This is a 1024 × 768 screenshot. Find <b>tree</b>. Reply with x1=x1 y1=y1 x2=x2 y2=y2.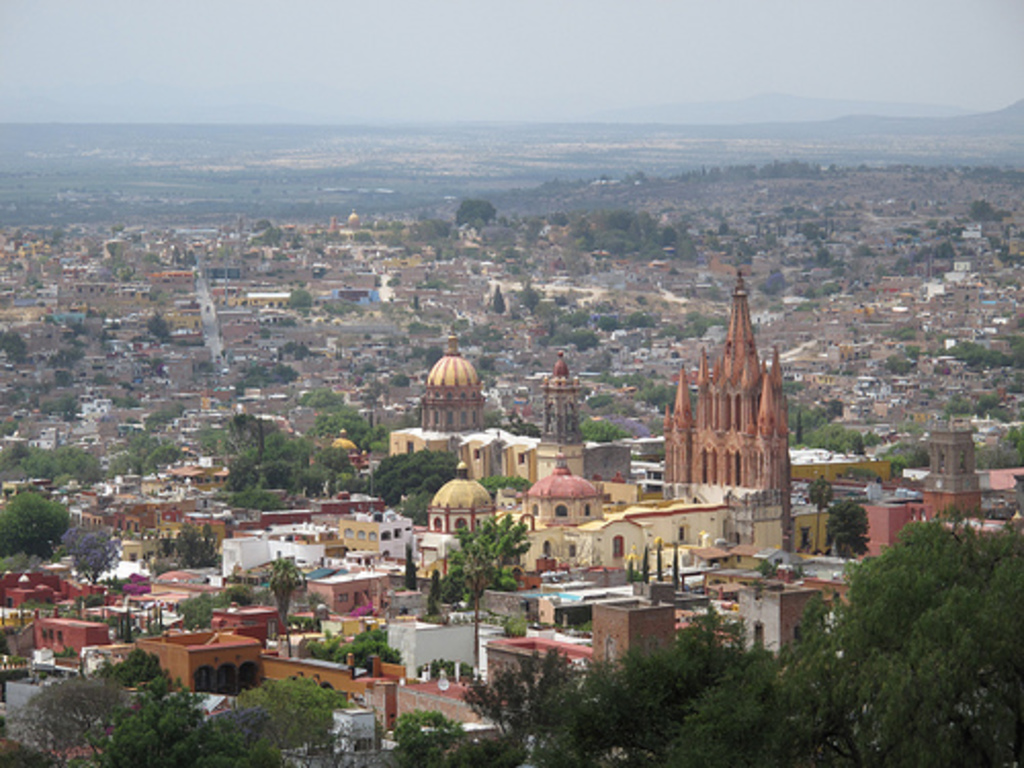
x1=821 y1=494 x2=881 y2=559.
